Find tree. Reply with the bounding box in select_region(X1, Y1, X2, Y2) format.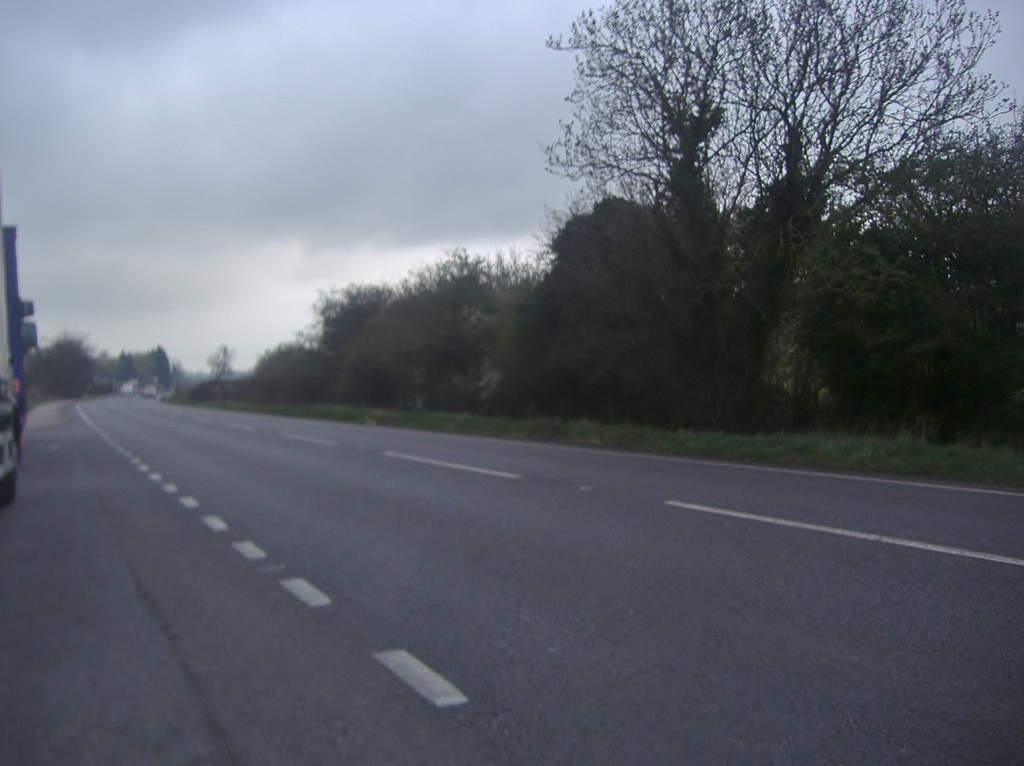
select_region(705, 169, 861, 408).
